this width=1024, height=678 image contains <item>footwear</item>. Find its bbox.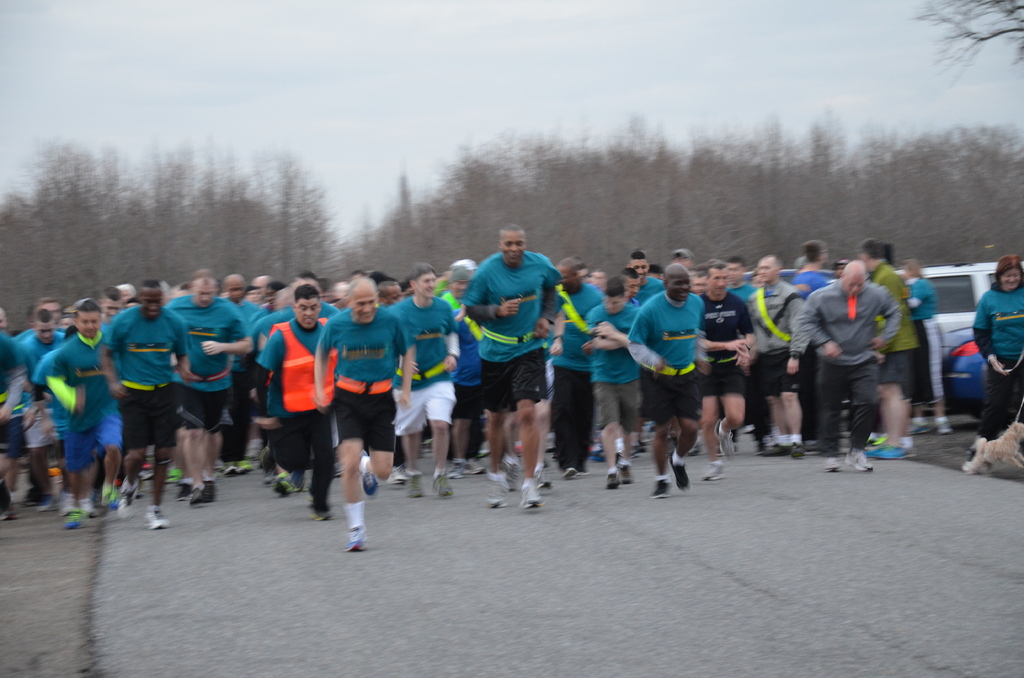
x1=115 y1=478 x2=143 y2=520.
